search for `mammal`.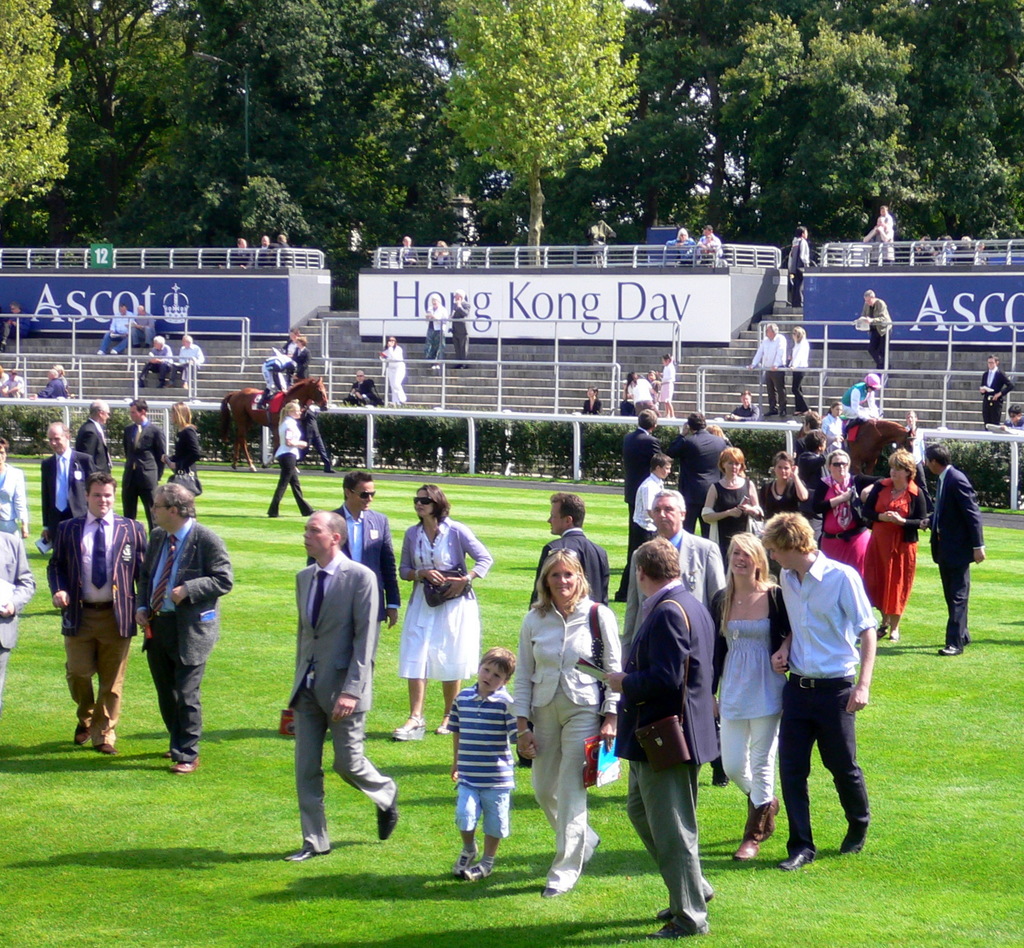
Found at 447/652/534/878.
